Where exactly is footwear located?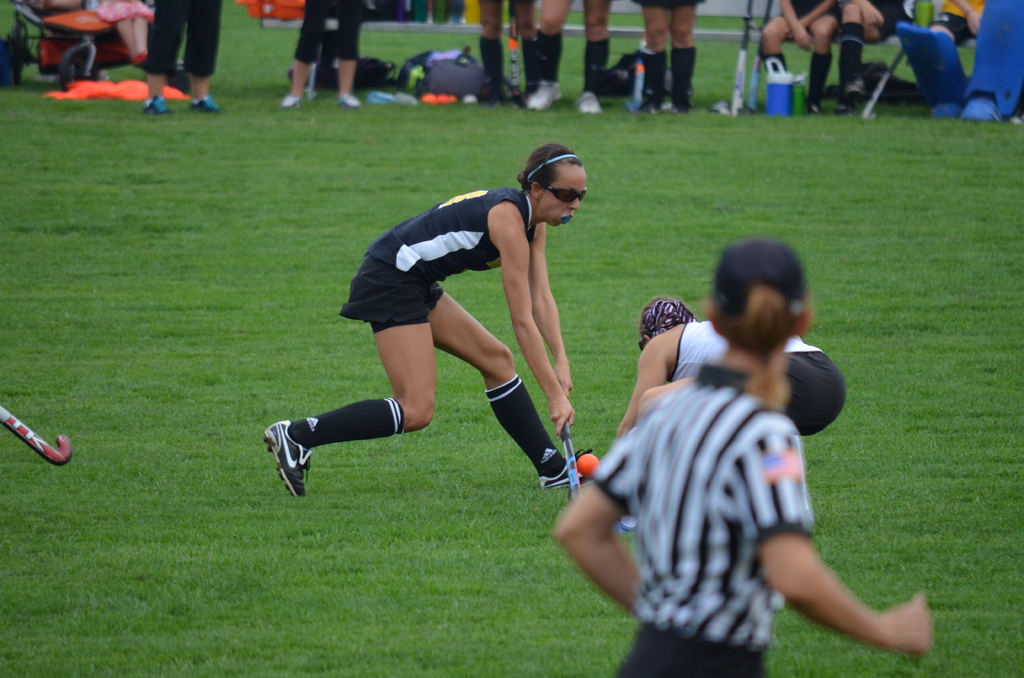
Its bounding box is left=575, top=92, right=604, bottom=118.
